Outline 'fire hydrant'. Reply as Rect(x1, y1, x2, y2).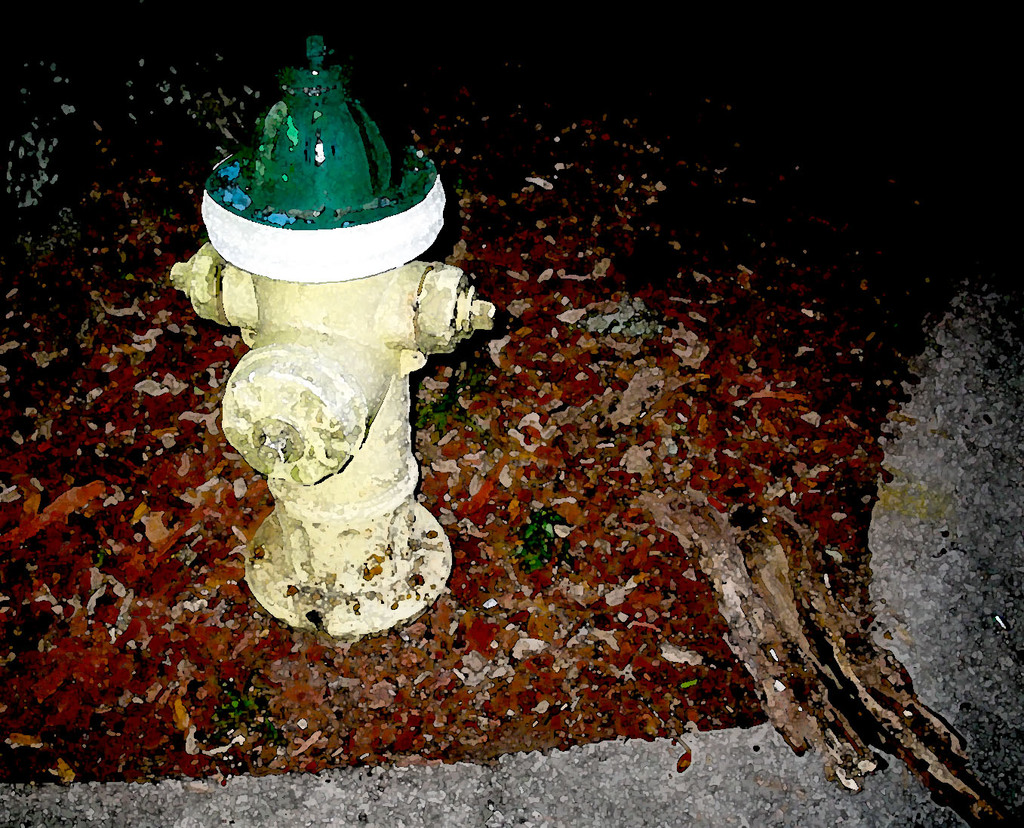
Rect(174, 35, 491, 636).
